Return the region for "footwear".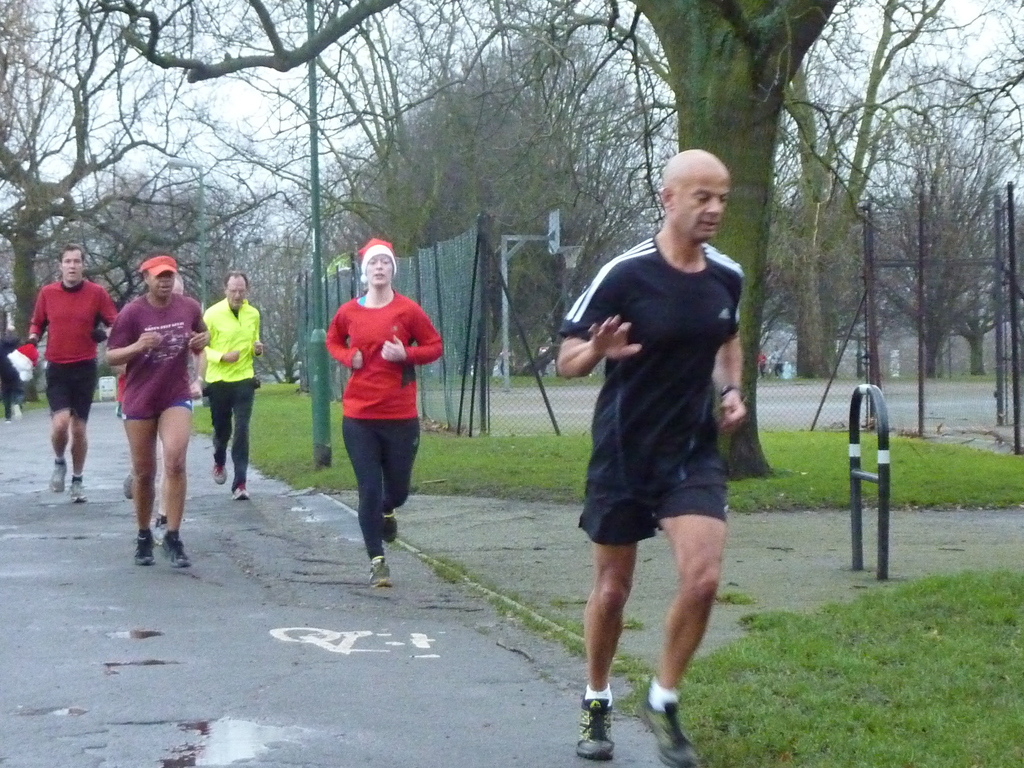
<region>160, 531, 194, 569</region>.
